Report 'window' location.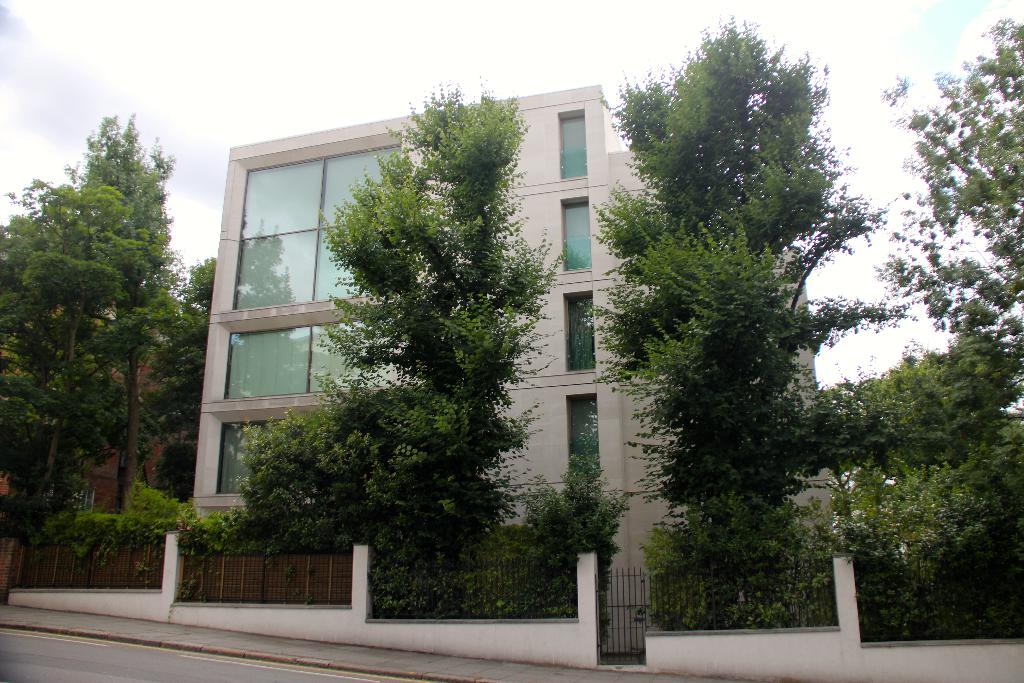
Report: <region>211, 320, 410, 399</region>.
